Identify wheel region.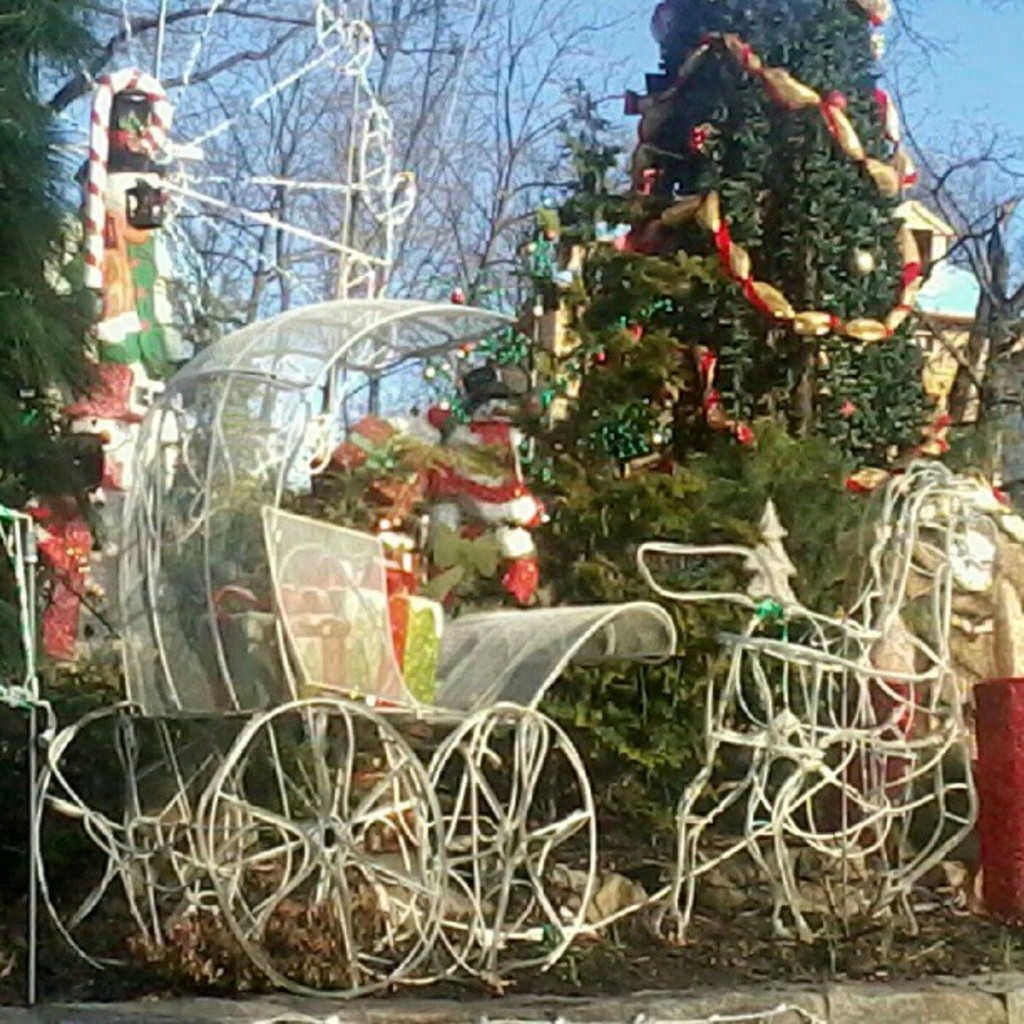
Region: 400,698,597,986.
